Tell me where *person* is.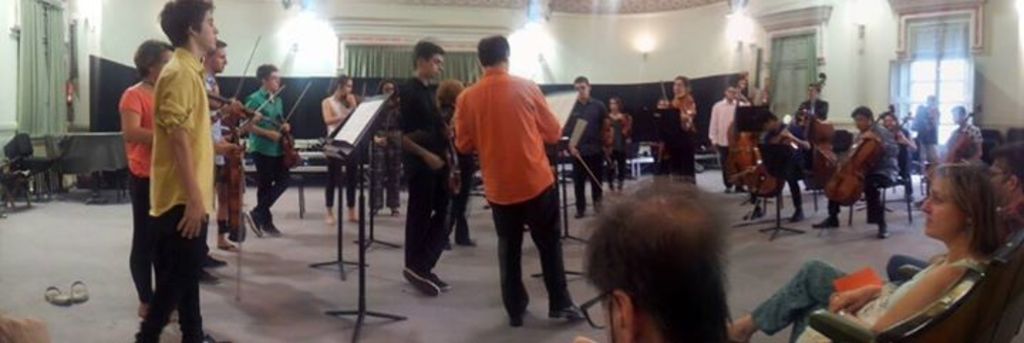
*person* is at [x1=879, y1=149, x2=1023, y2=259].
